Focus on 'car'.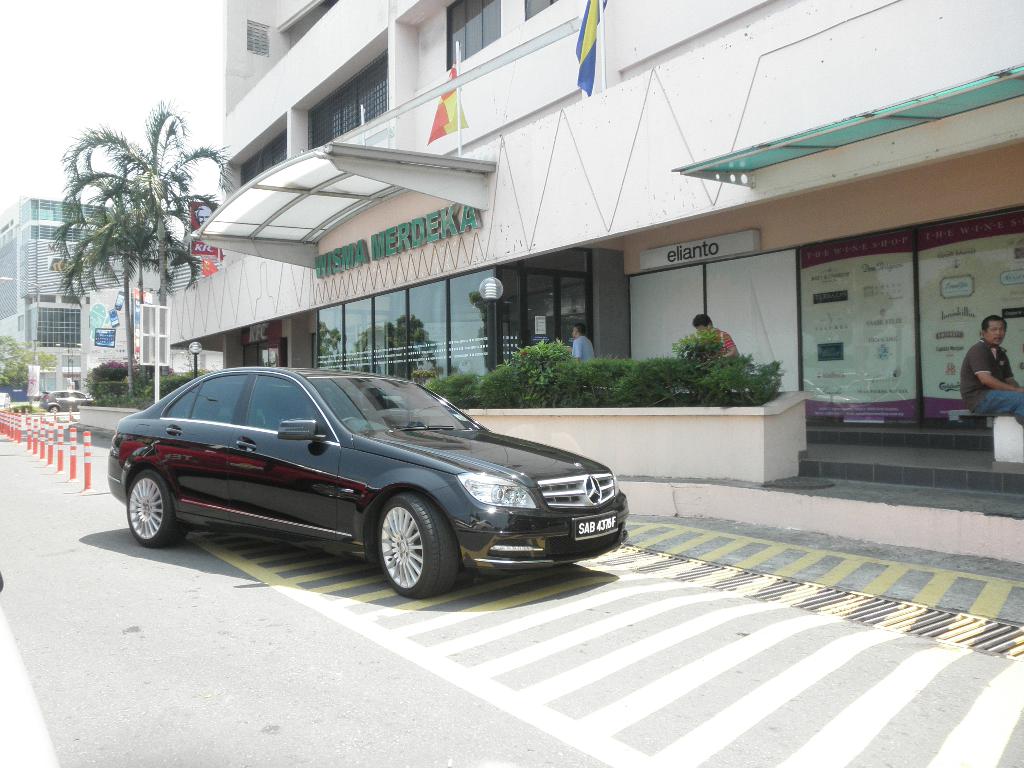
Focused at 105:362:617:597.
